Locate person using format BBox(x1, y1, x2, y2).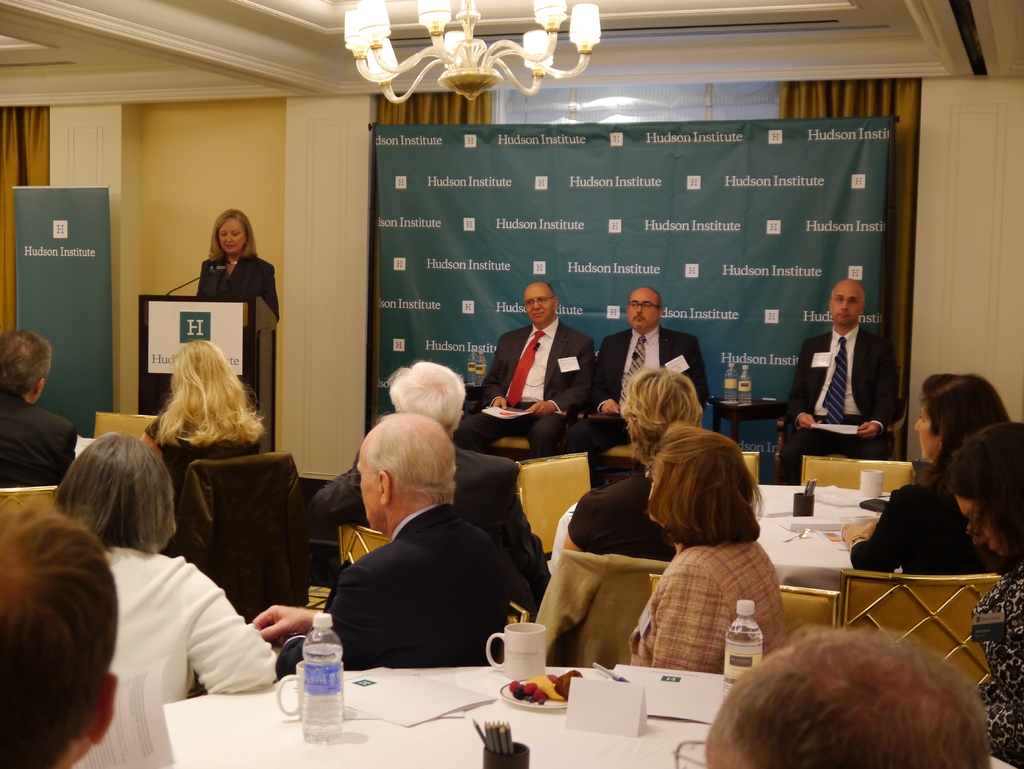
BBox(828, 374, 1019, 585).
